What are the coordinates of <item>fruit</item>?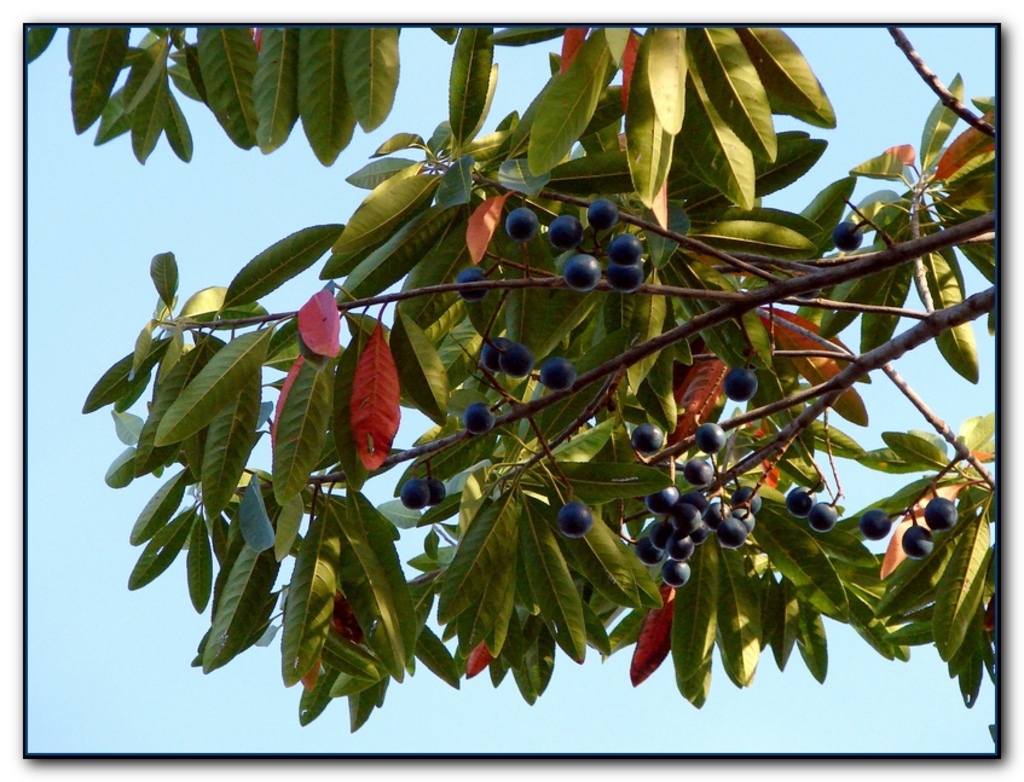
695:421:729:457.
